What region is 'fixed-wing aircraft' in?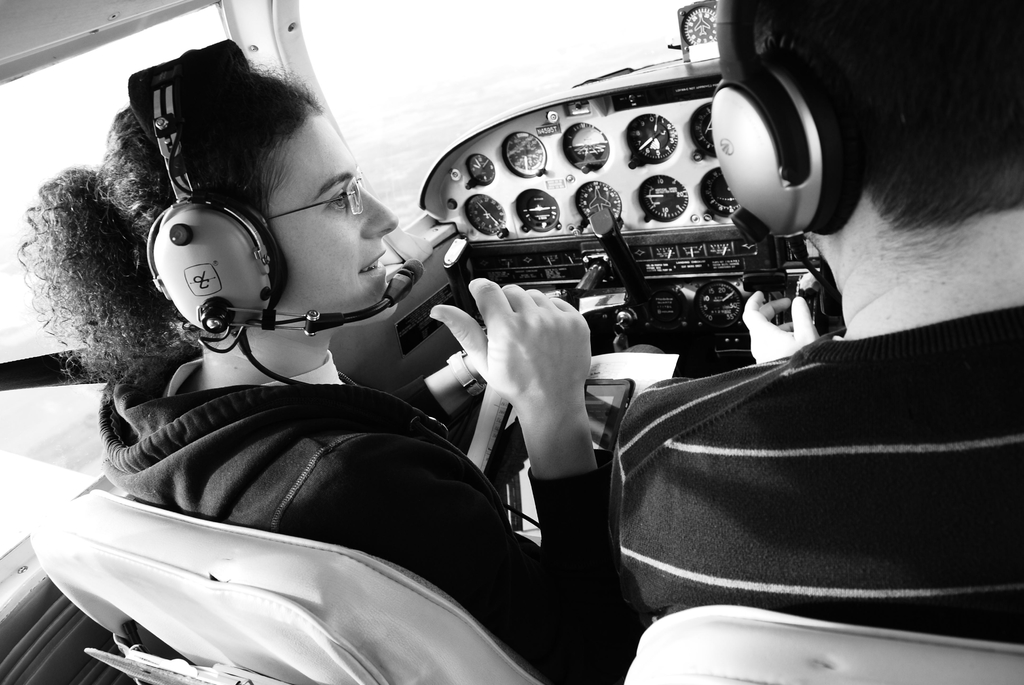
bbox(0, 0, 1021, 684).
